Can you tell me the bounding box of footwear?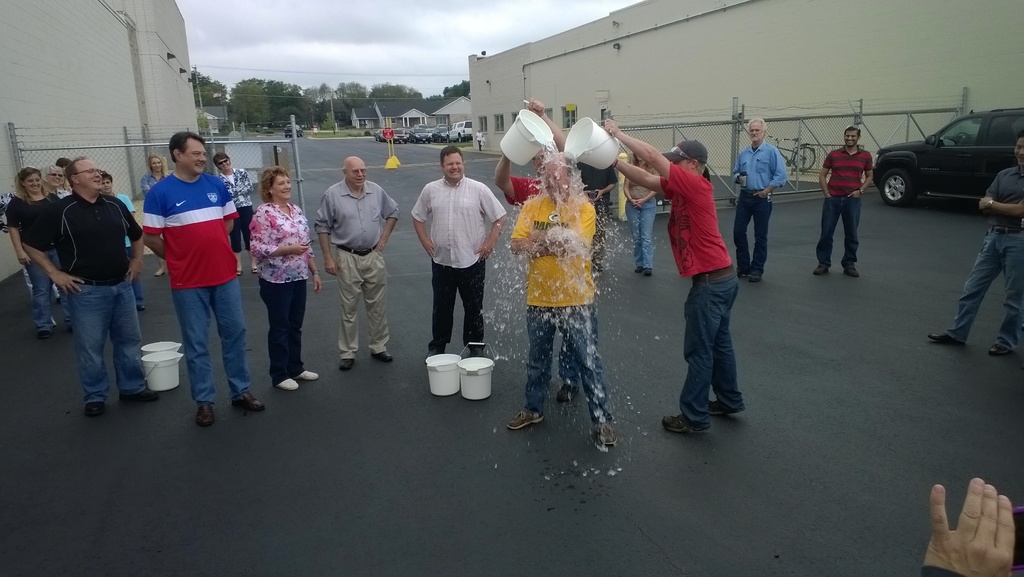
rect(930, 335, 964, 345).
